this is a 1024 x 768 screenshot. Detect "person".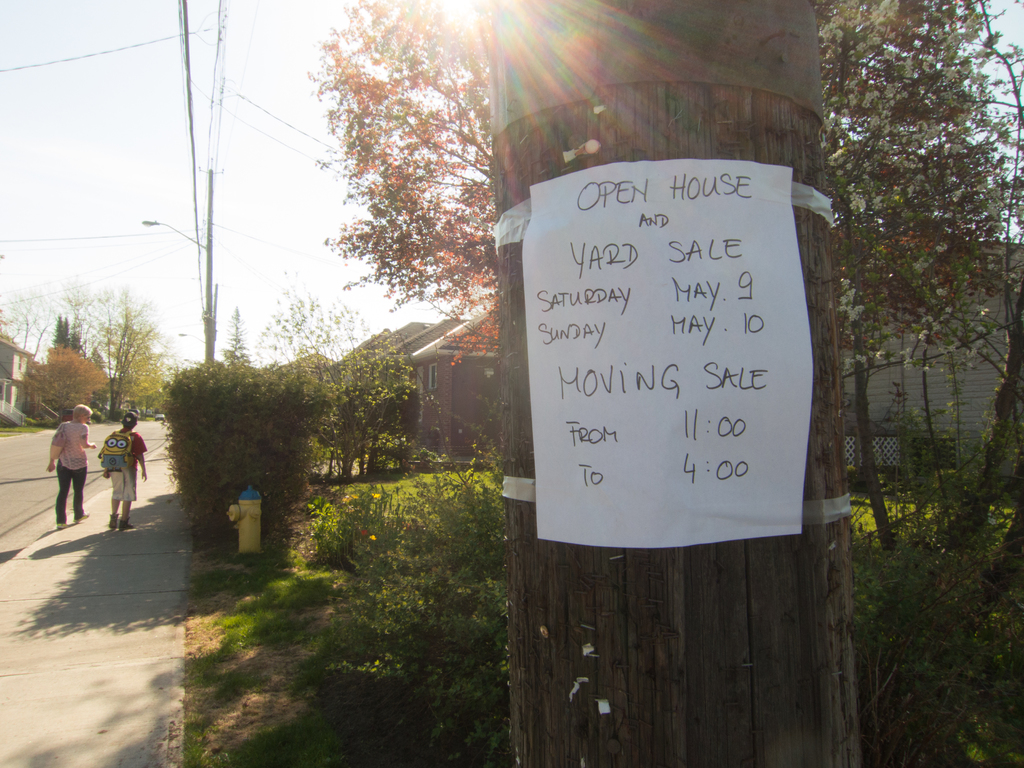
locate(43, 396, 99, 530).
